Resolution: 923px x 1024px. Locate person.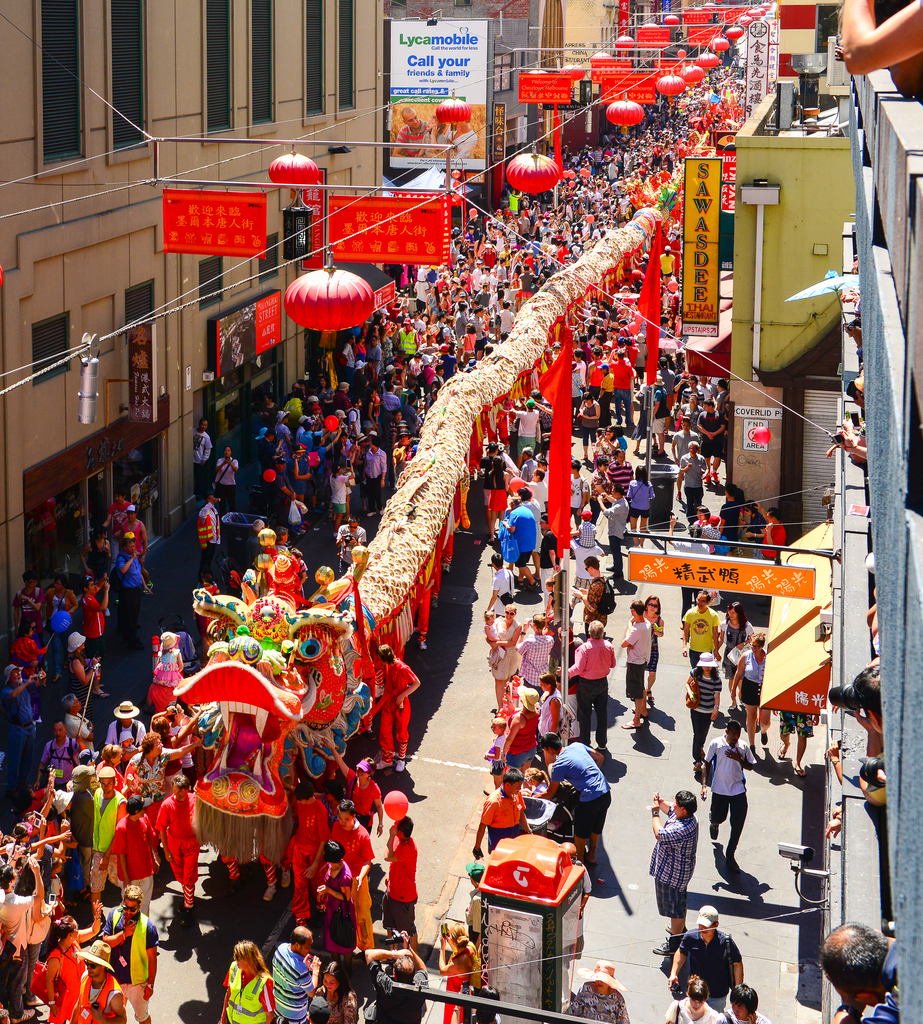
box(686, 703, 754, 872).
